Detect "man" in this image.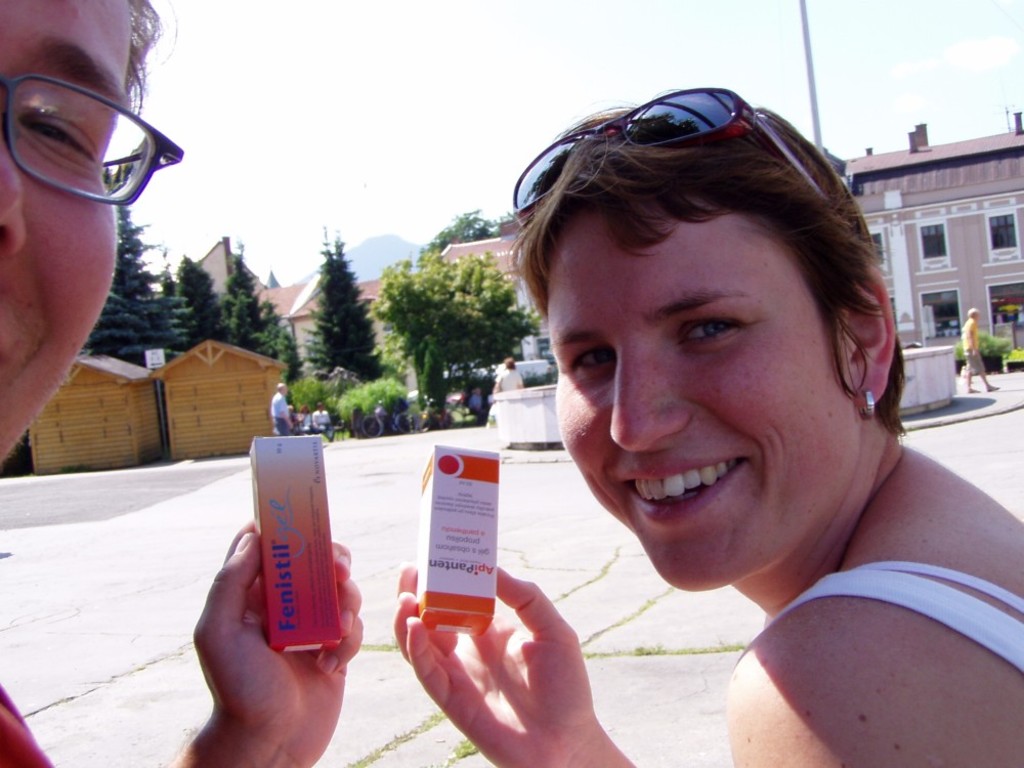
Detection: 0, 0, 364, 767.
